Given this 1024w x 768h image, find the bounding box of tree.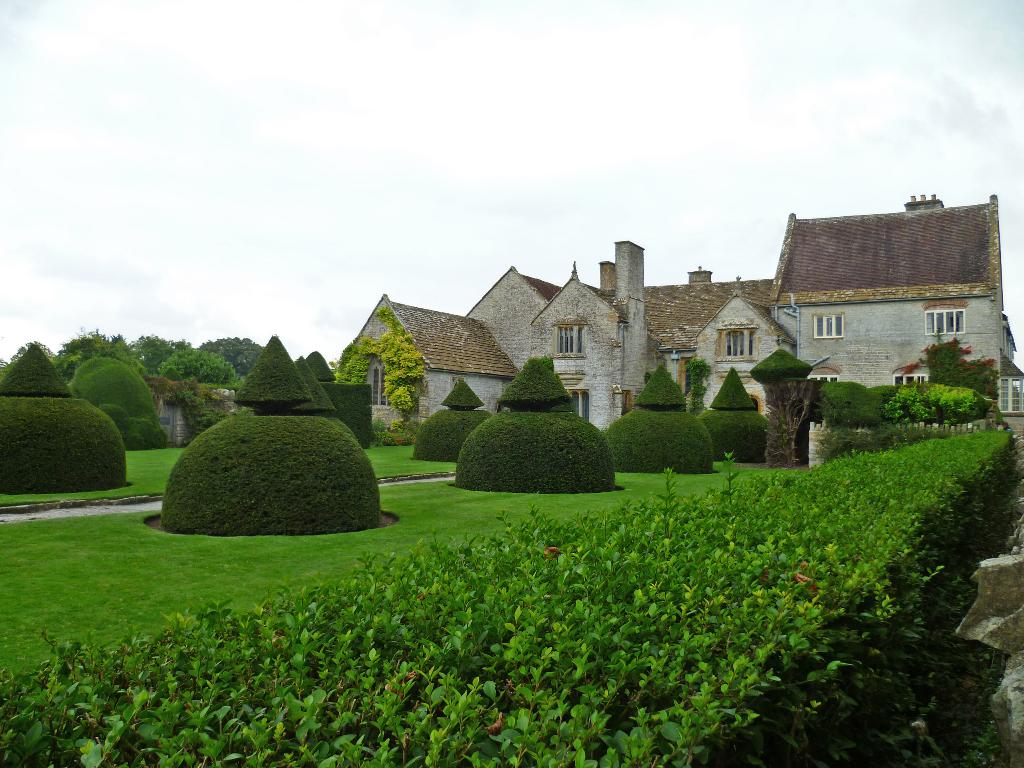
left=453, top=357, right=621, bottom=492.
